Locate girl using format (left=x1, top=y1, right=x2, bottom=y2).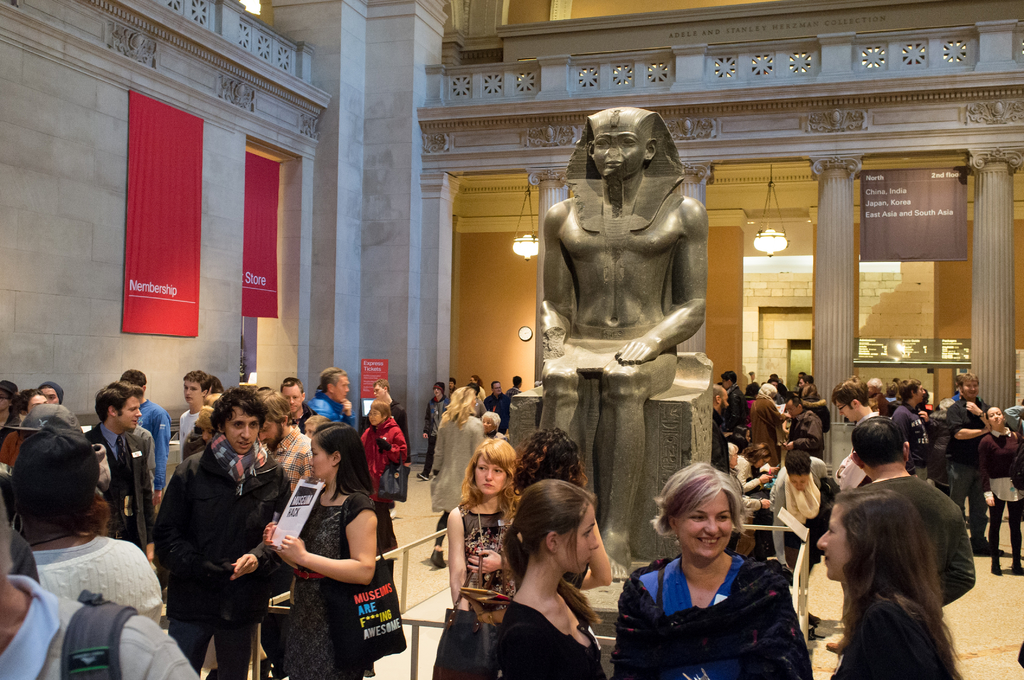
(left=979, top=409, right=1023, bottom=576).
